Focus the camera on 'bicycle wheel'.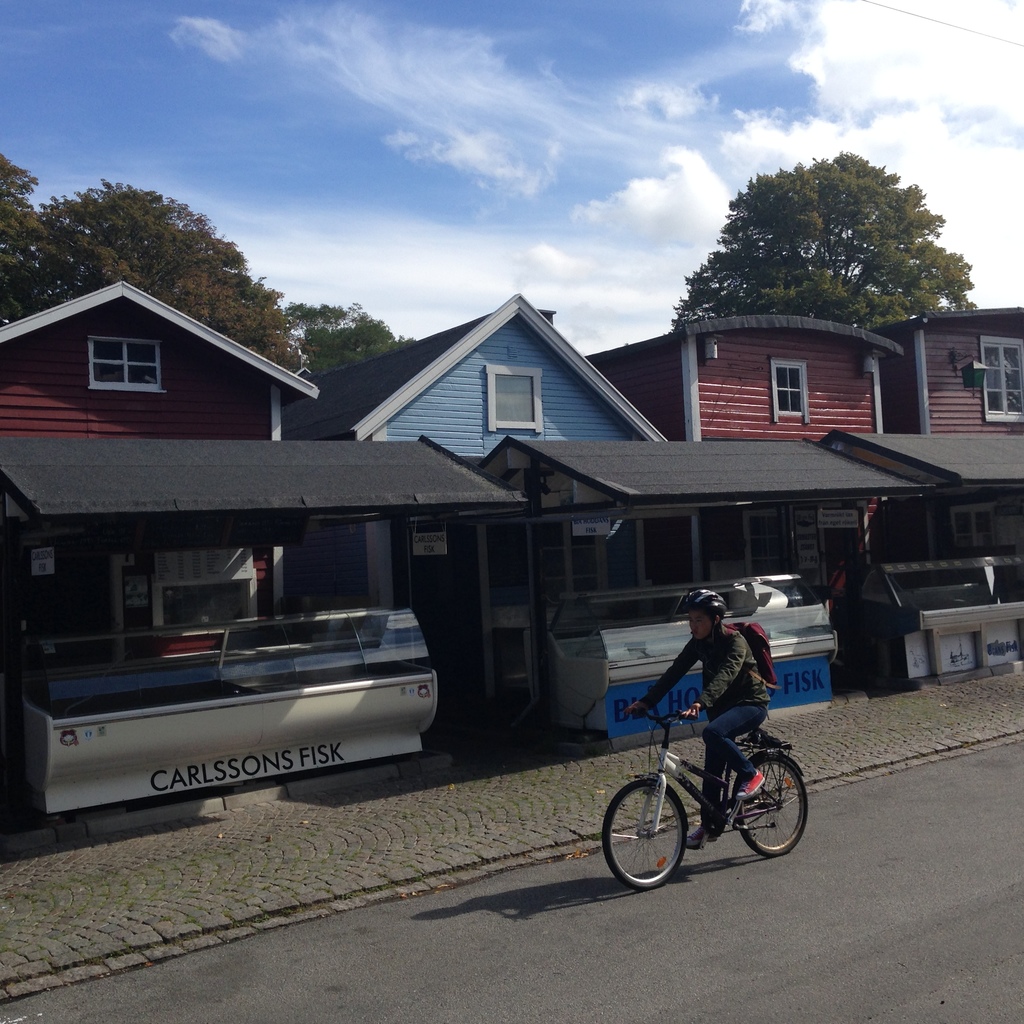
Focus region: <region>730, 760, 812, 860</region>.
